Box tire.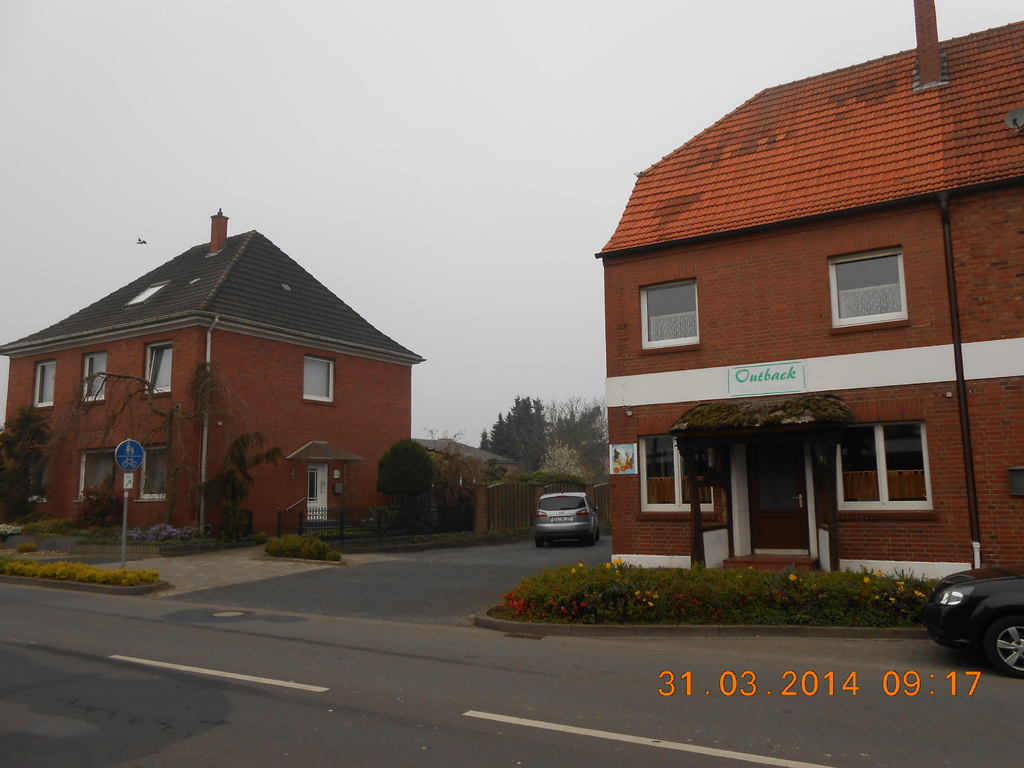
[534, 535, 541, 548].
